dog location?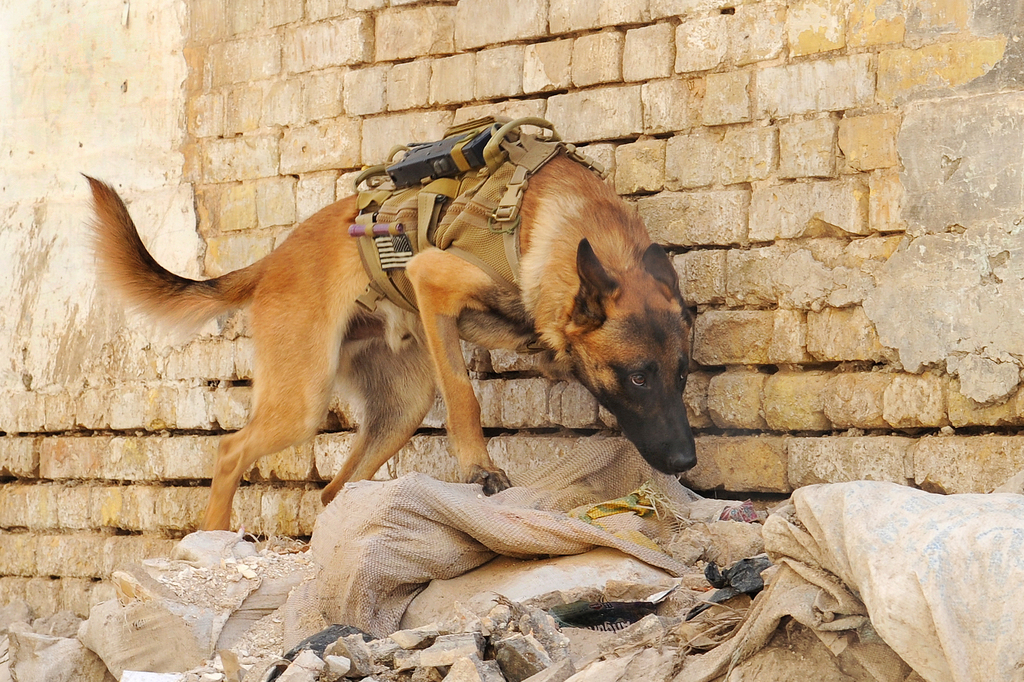
[76,115,700,534]
